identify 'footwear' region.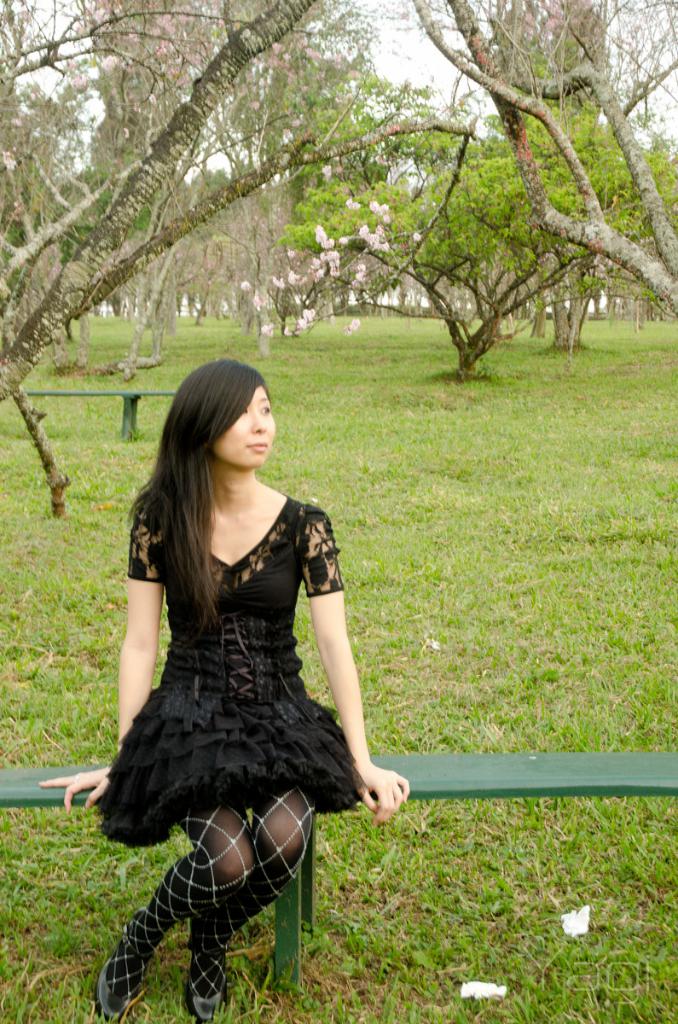
Region: [left=95, top=949, right=150, bottom=1021].
